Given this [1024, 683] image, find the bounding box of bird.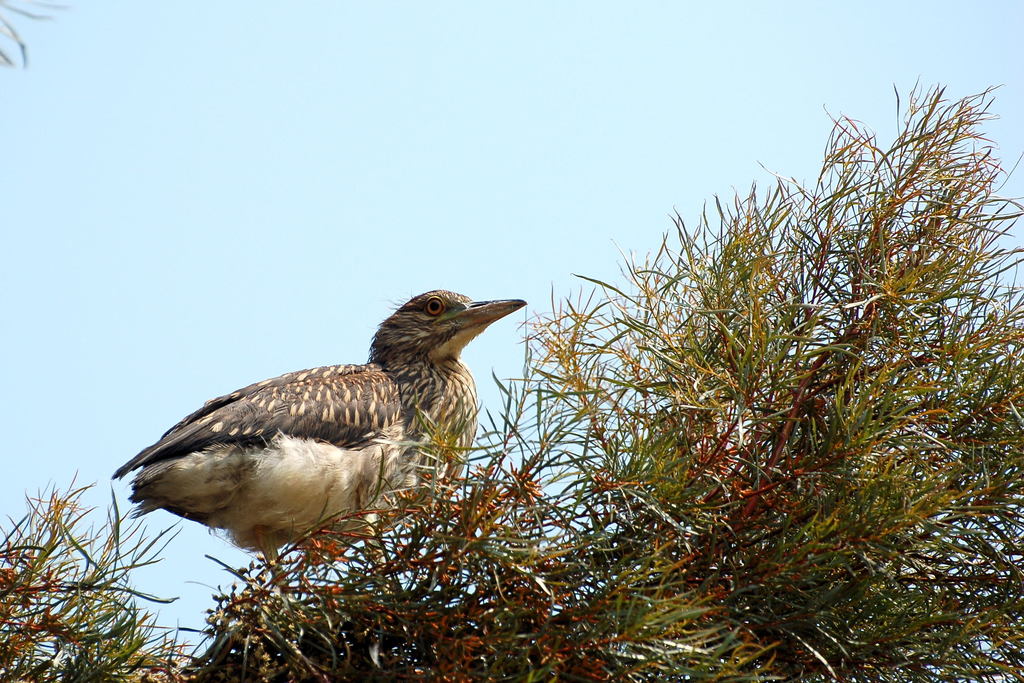
{"left": 114, "top": 297, "right": 529, "bottom": 591}.
